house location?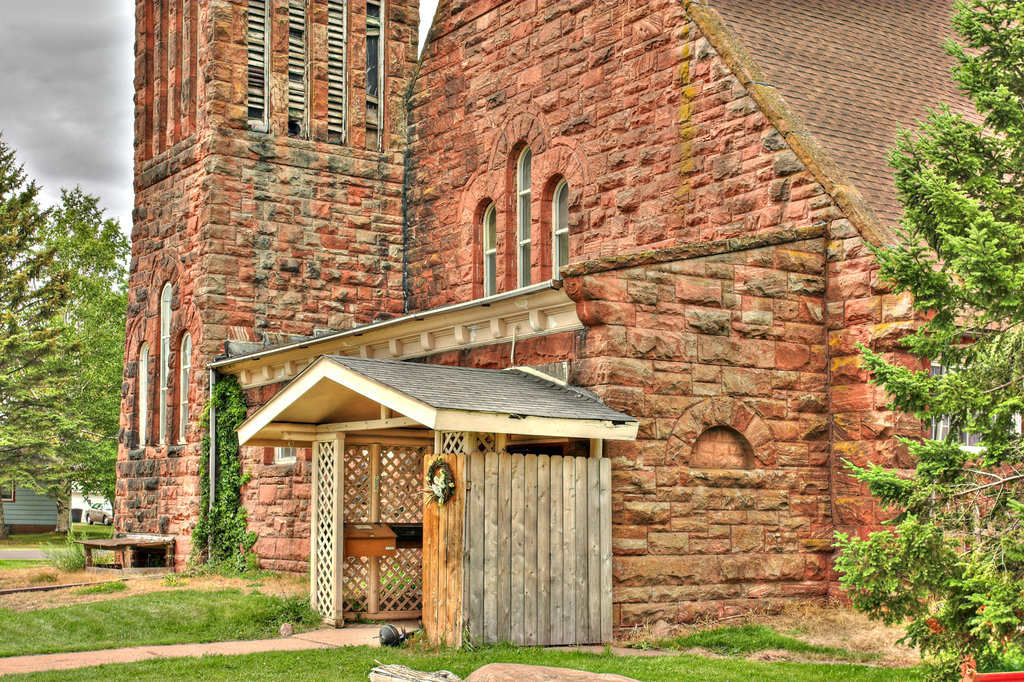
locate(194, 0, 1023, 665)
